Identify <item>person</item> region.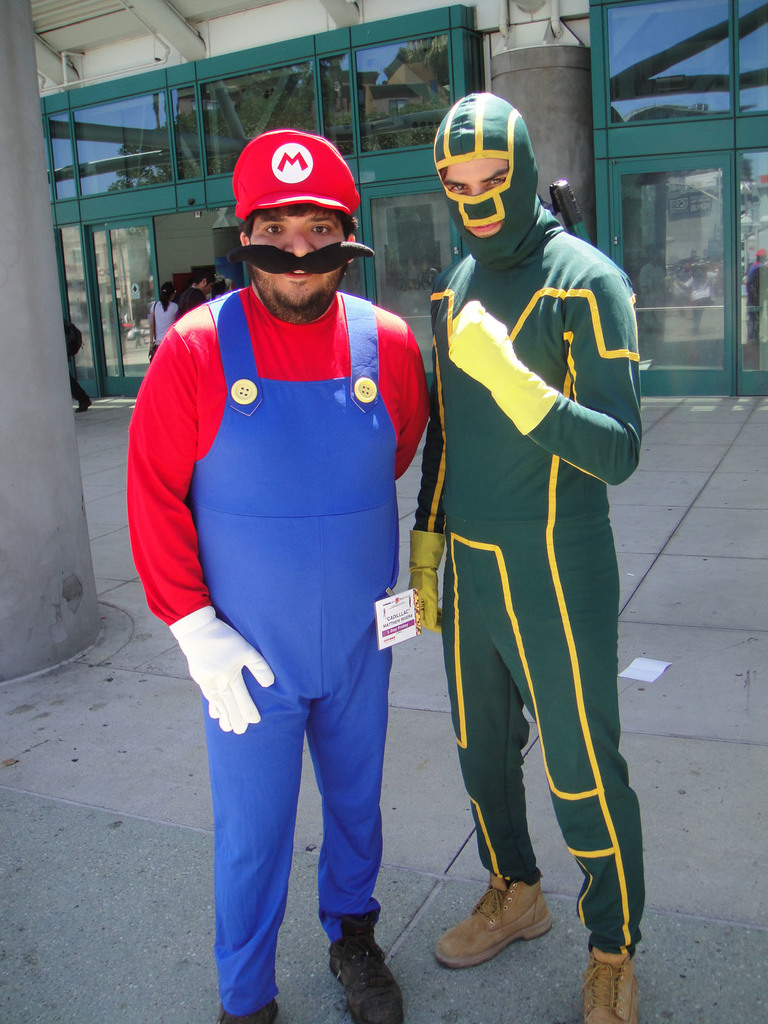
Region: 145, 283, 183, 362.
